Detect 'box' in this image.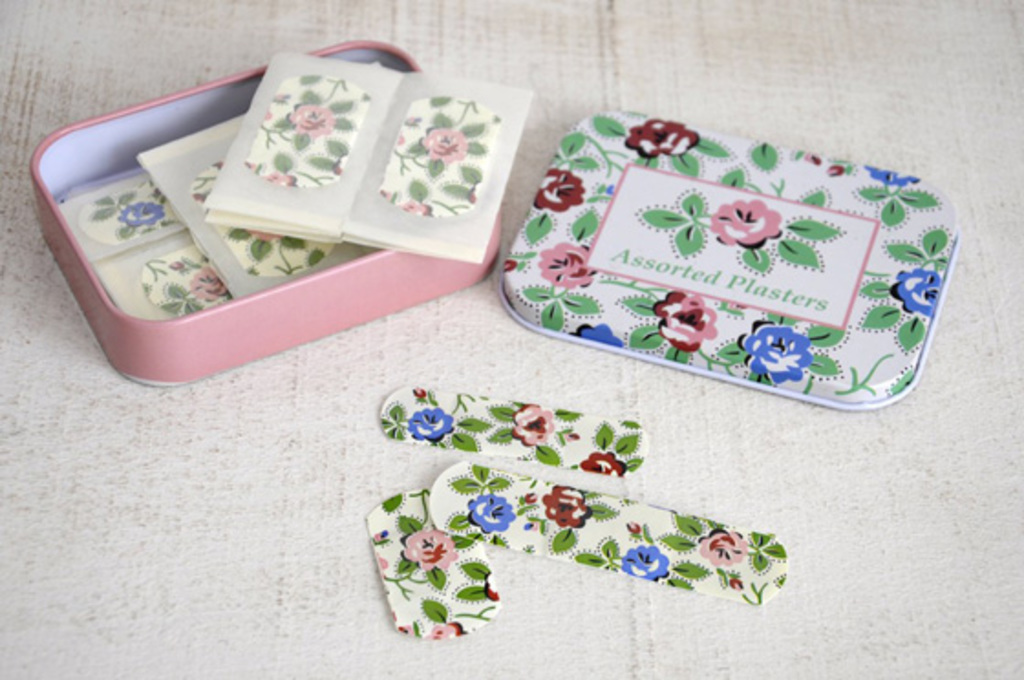
Detection: region(27, 24, 554, 382).
